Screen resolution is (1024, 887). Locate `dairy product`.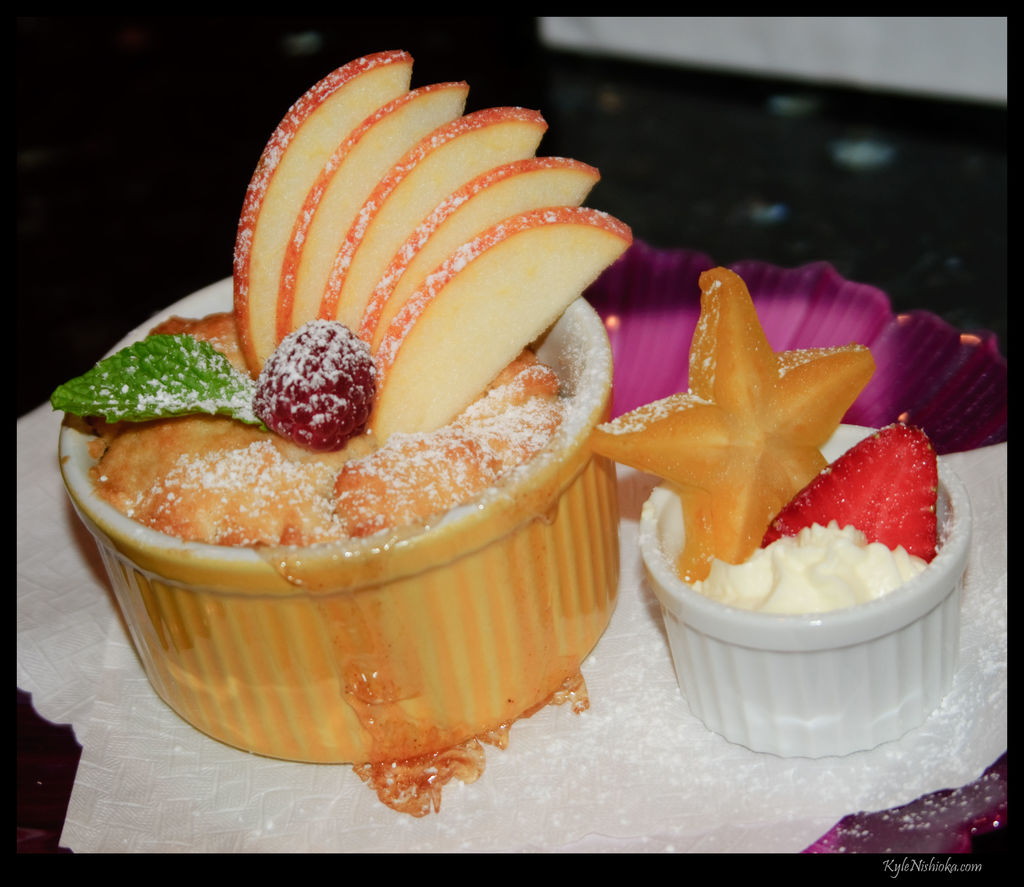
{"x1": 659, "y1": 440, "x2": 997, "y2": 756}.
